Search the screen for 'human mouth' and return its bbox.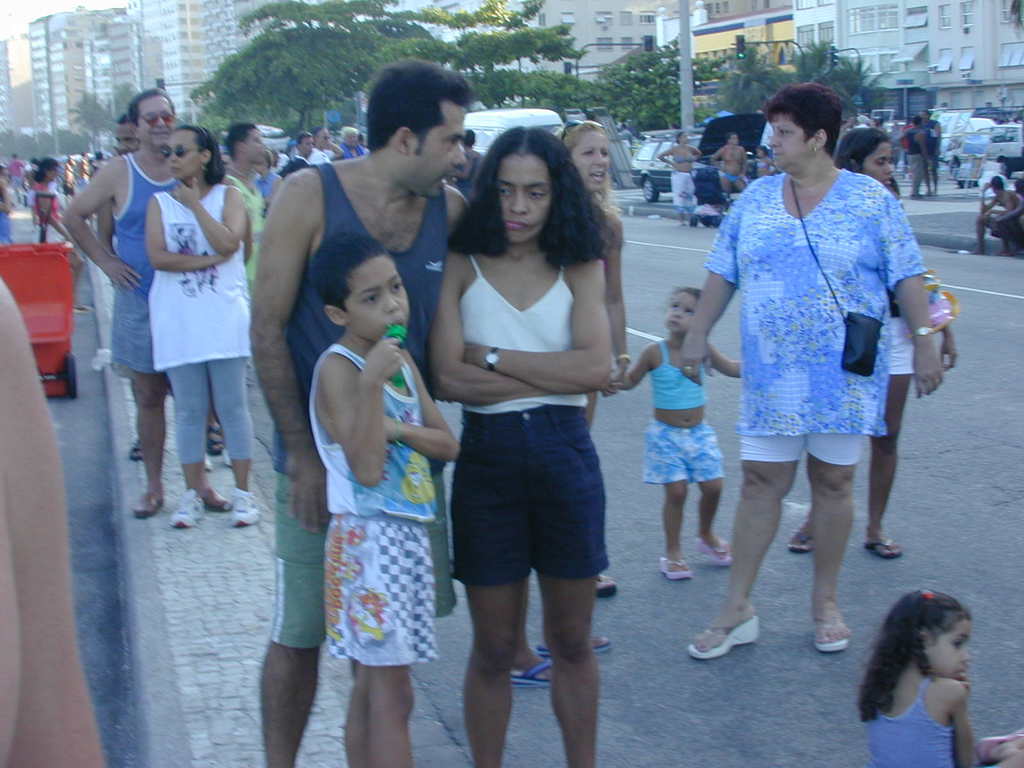
Found: bbox=[507, 216, 529, 230].
